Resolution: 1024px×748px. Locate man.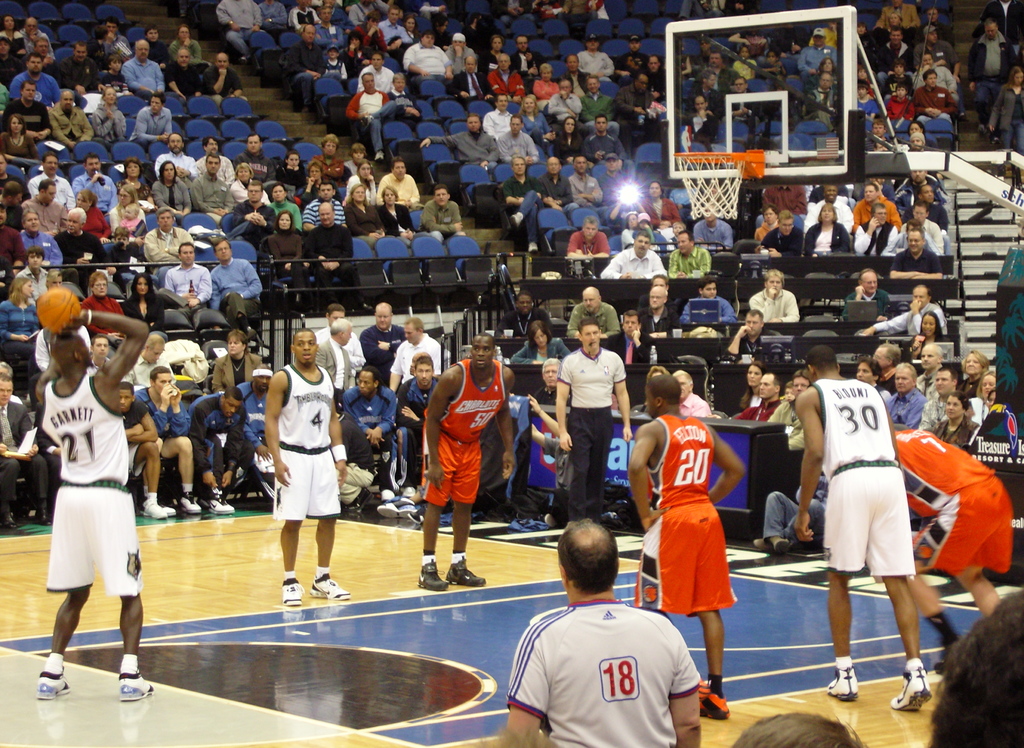
95,15,122,52.
